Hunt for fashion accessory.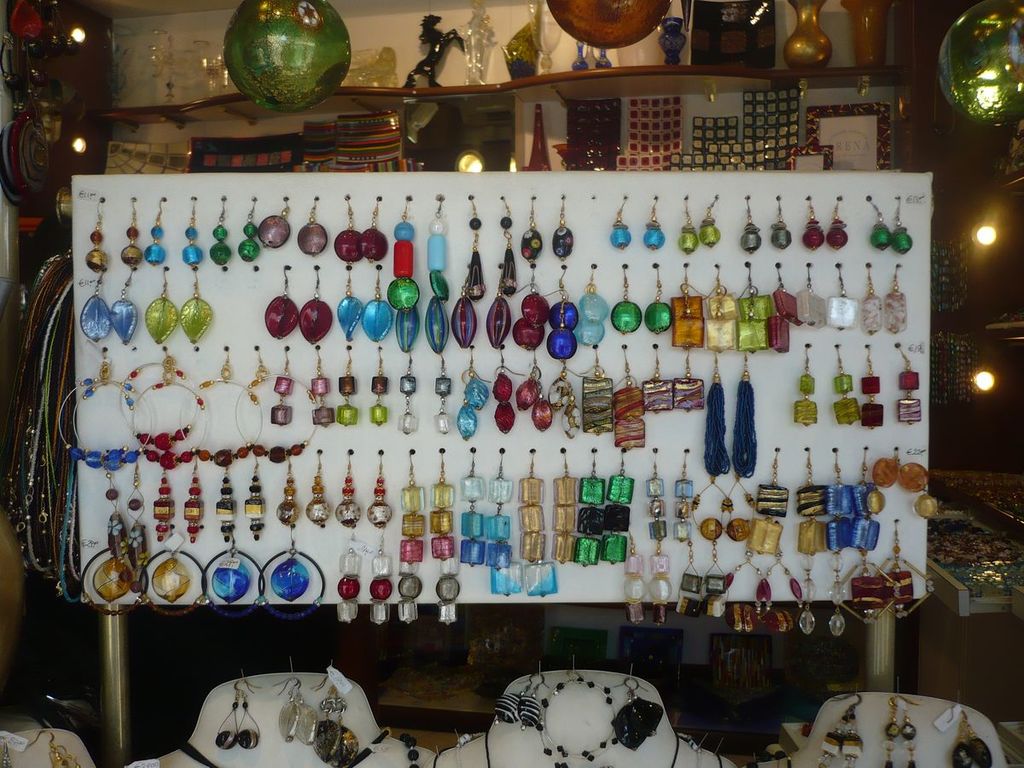
Hunted down at pyautogui.locateOnScreen(574, 268, 611, 344).
